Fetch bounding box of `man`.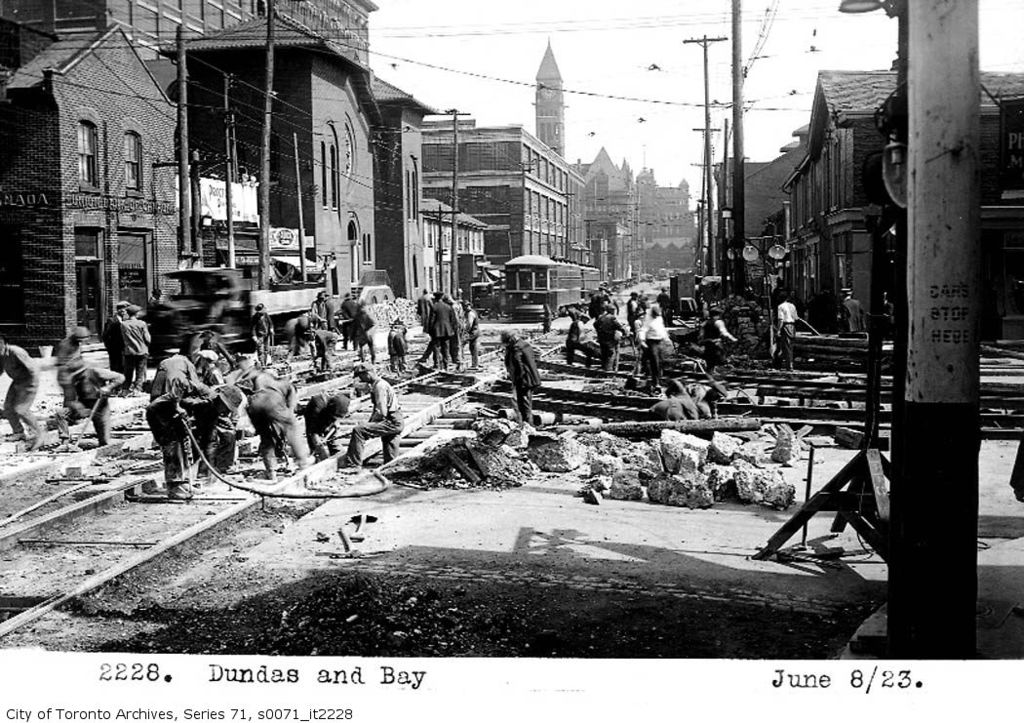
Bbox: <box>831,287,865,333</box>.
